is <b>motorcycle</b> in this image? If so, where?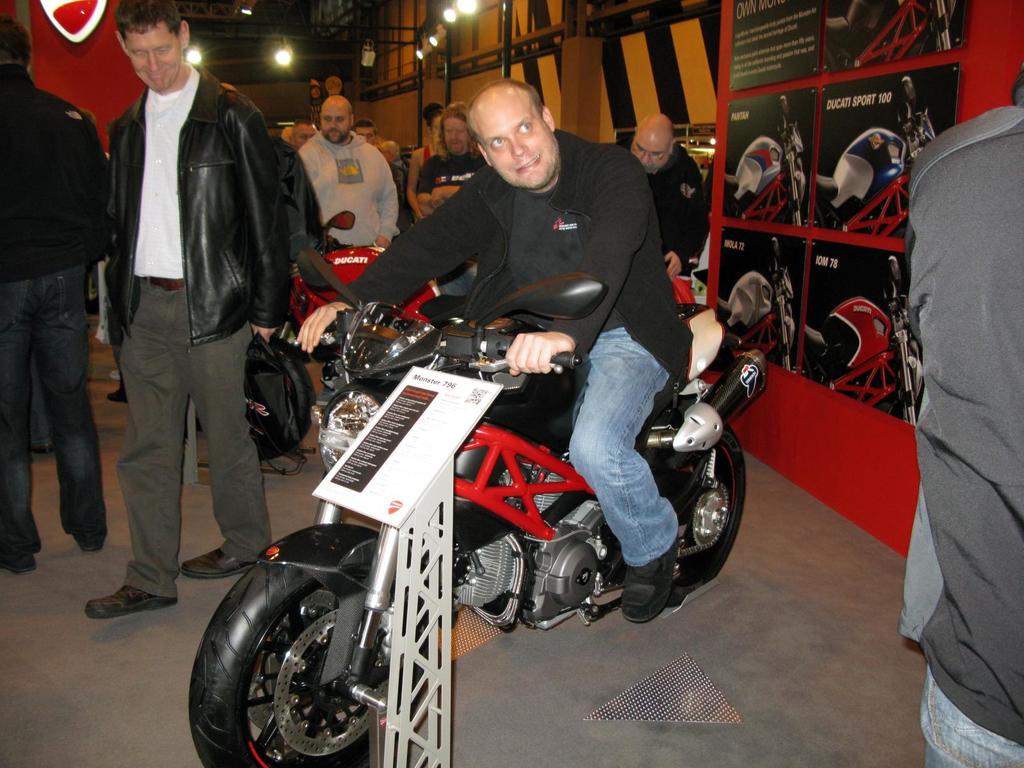
Yes, at rect(277, 211, 700, 363).
